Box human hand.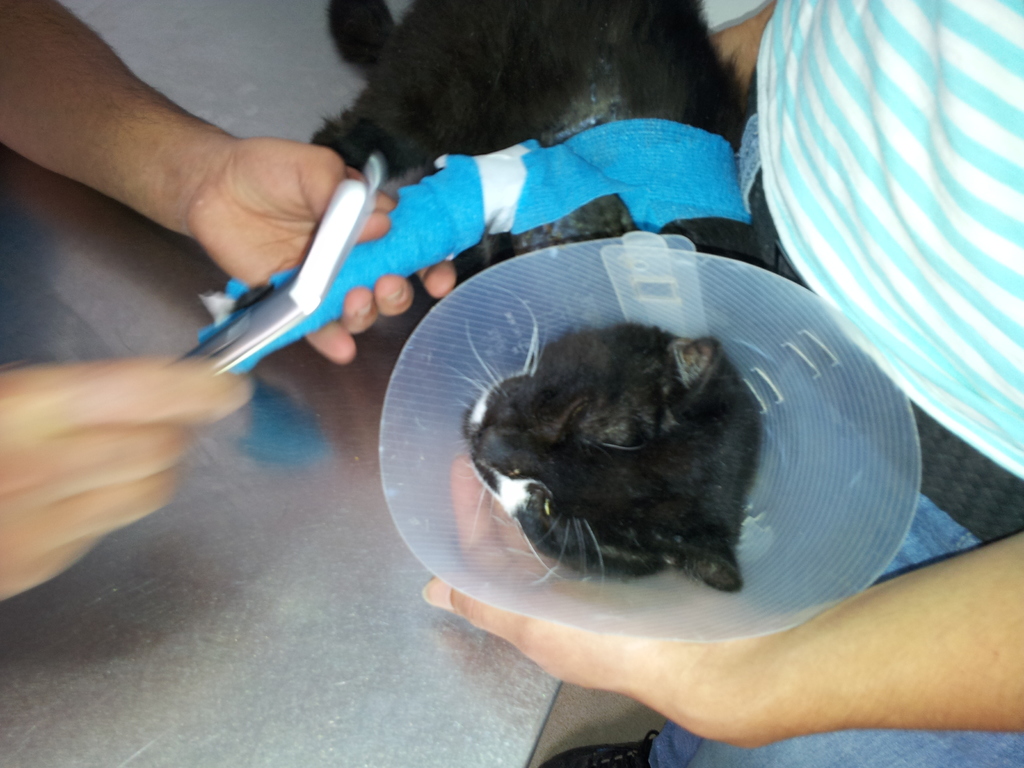
l=177, t=134, r=457, b=363.
